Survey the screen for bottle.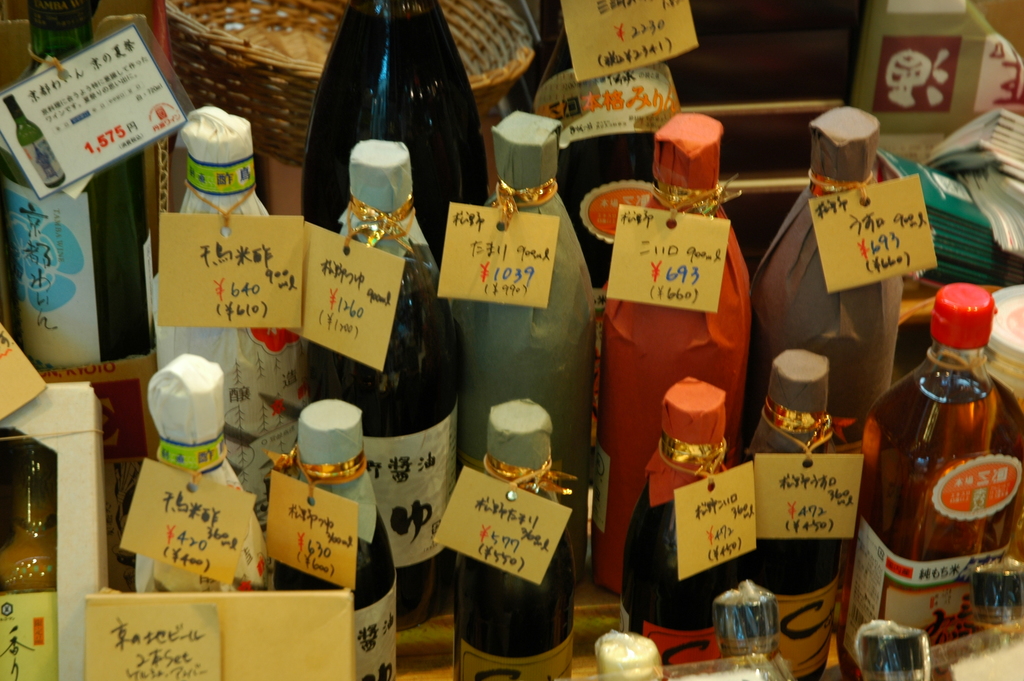
Survey found: (140, 106, 308, 536).
